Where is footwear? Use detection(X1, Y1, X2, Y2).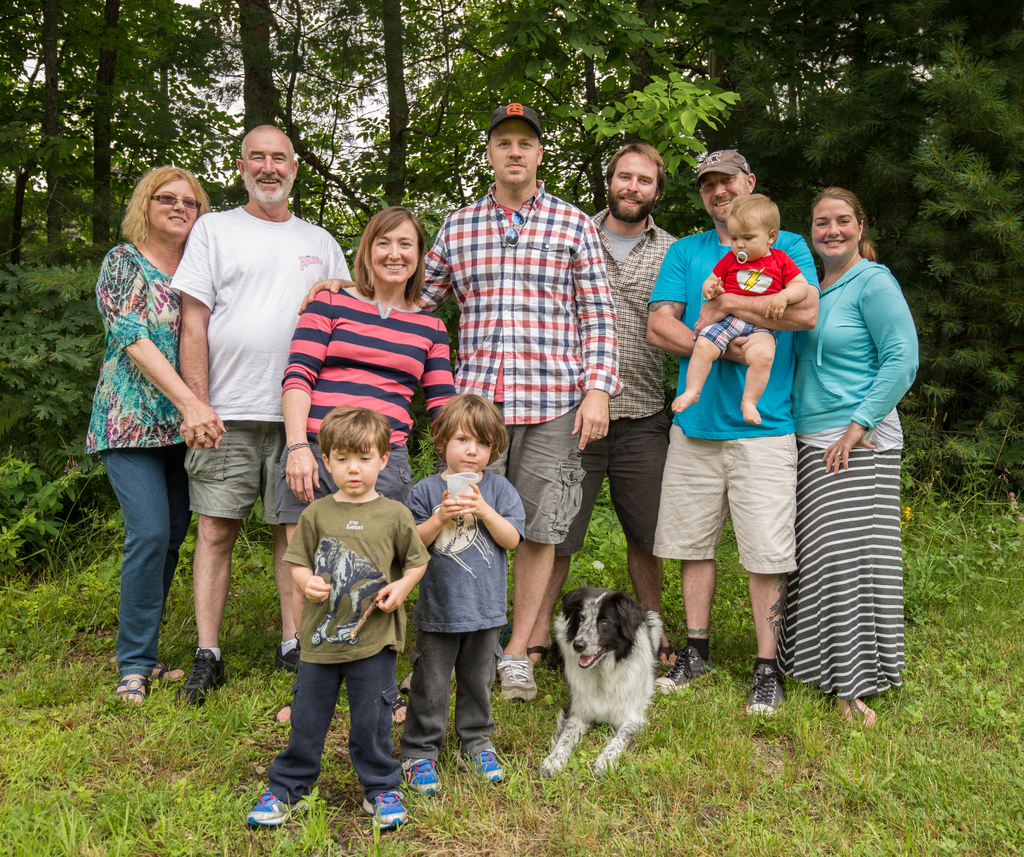
detection(472, 746, 502, 790).
